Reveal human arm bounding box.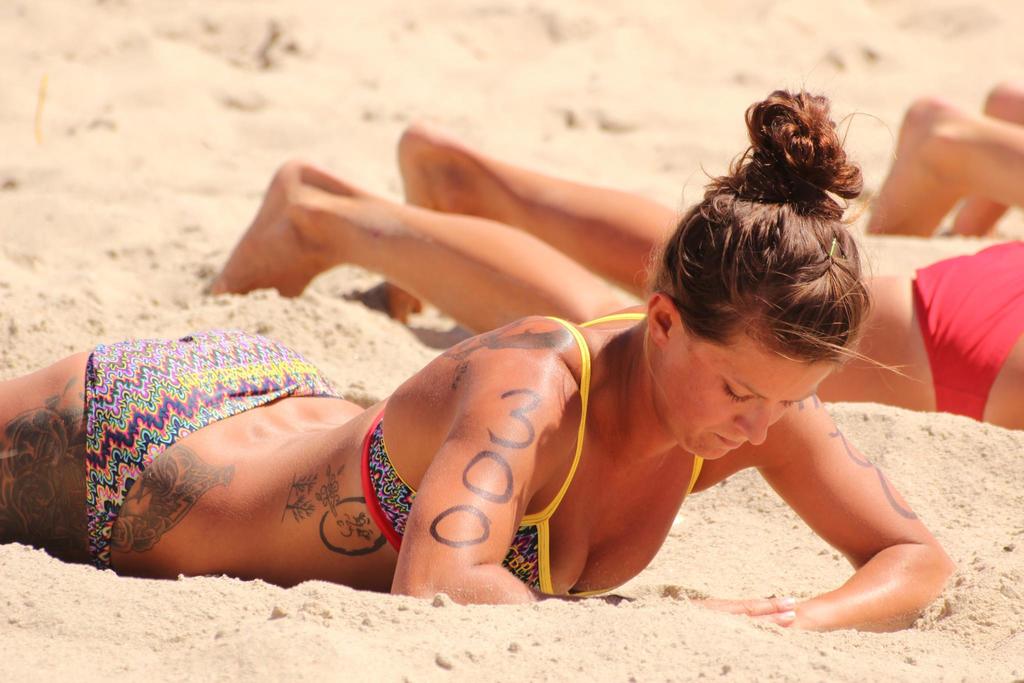
Revealed: crop(724, 386, 963, 645).
